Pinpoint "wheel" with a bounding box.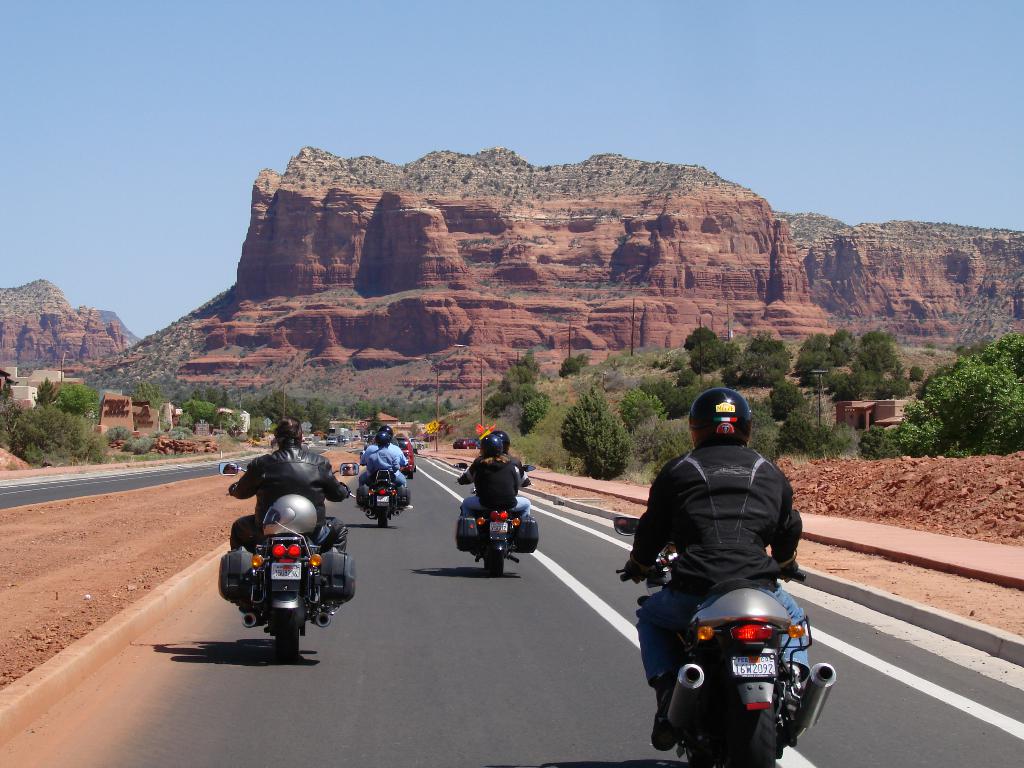
{"x1": 377, "y1": 507, "x2": 389, "y2": 529}.
